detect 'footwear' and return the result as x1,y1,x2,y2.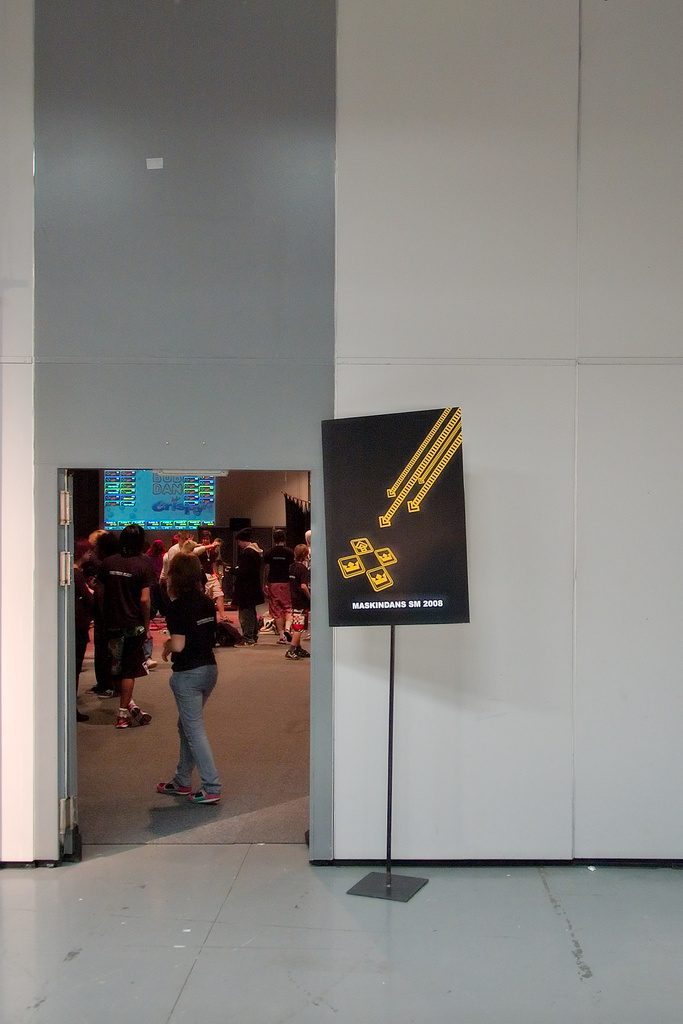
235,640,256,645.
